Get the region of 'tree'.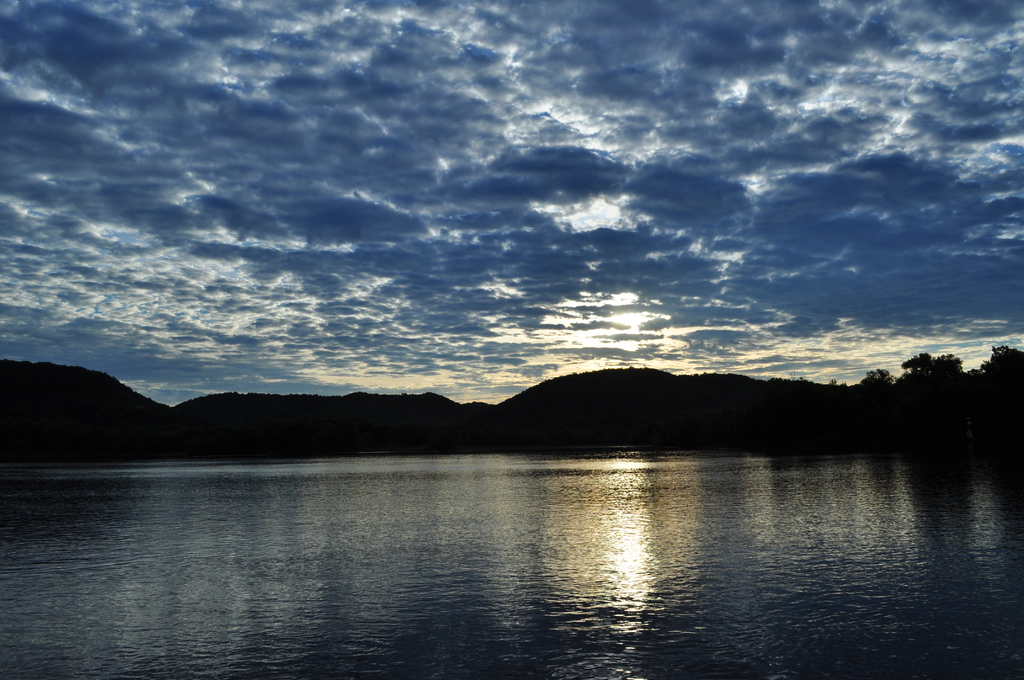
897,354,965,387.
